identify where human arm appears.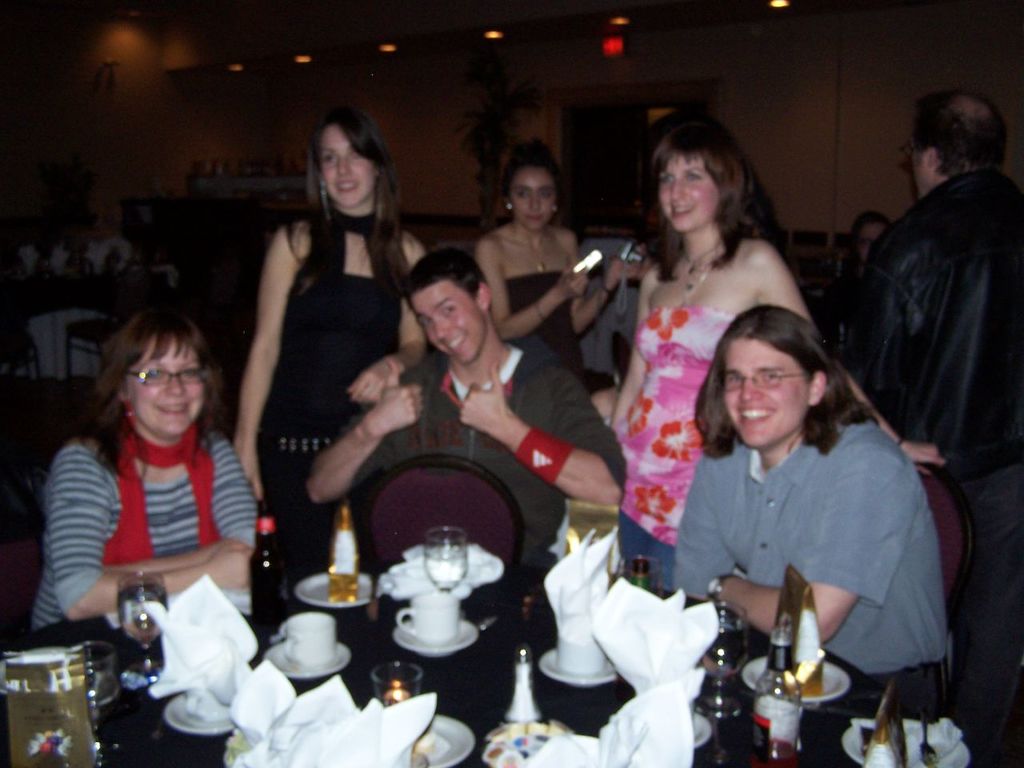
Appears at x1=344 y1=224 x2=438 y2=406.
